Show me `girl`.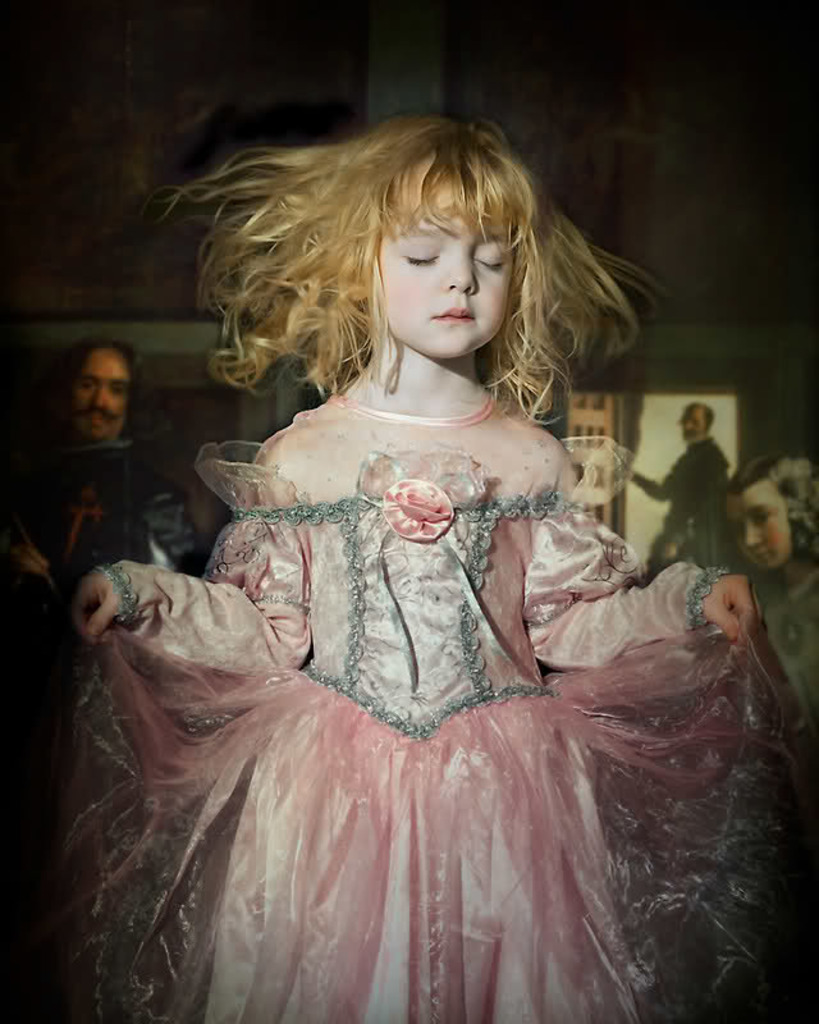
`girl` is here: left=728, top=451, right=818, bottom=726.
